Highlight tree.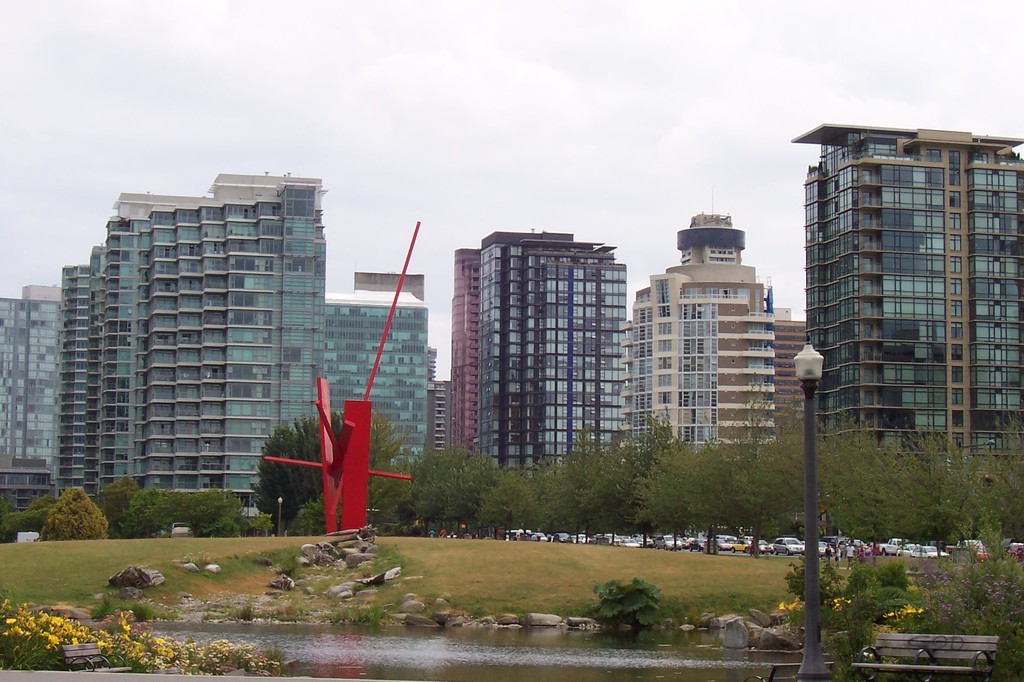
Highlighted region: Rect(452, 456, 492, 534).
